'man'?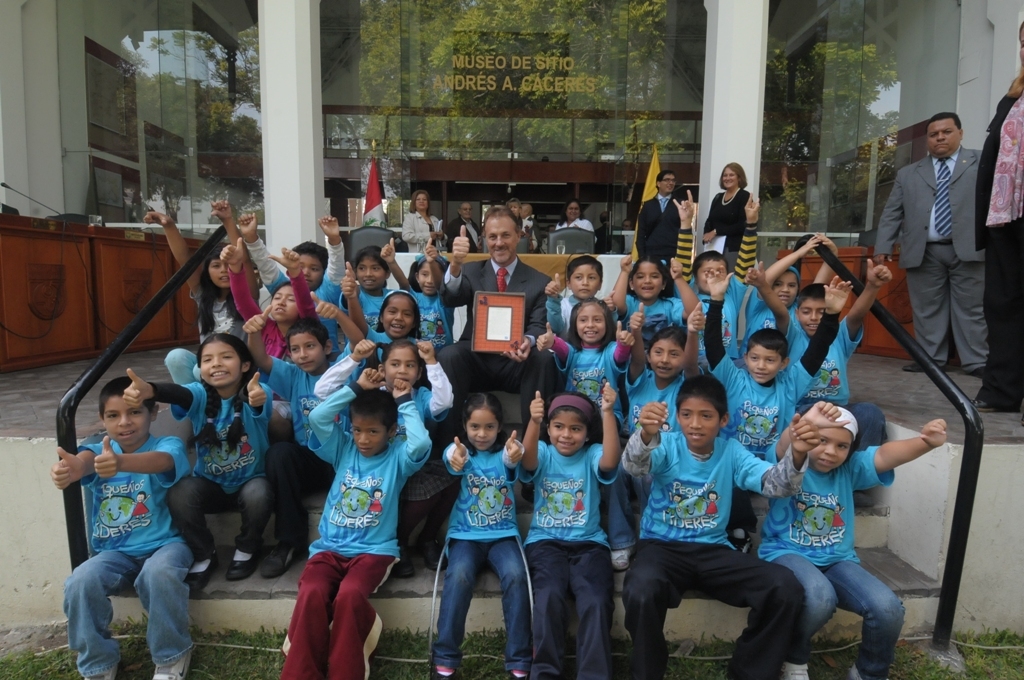
region(870, 108, 993, 377)
